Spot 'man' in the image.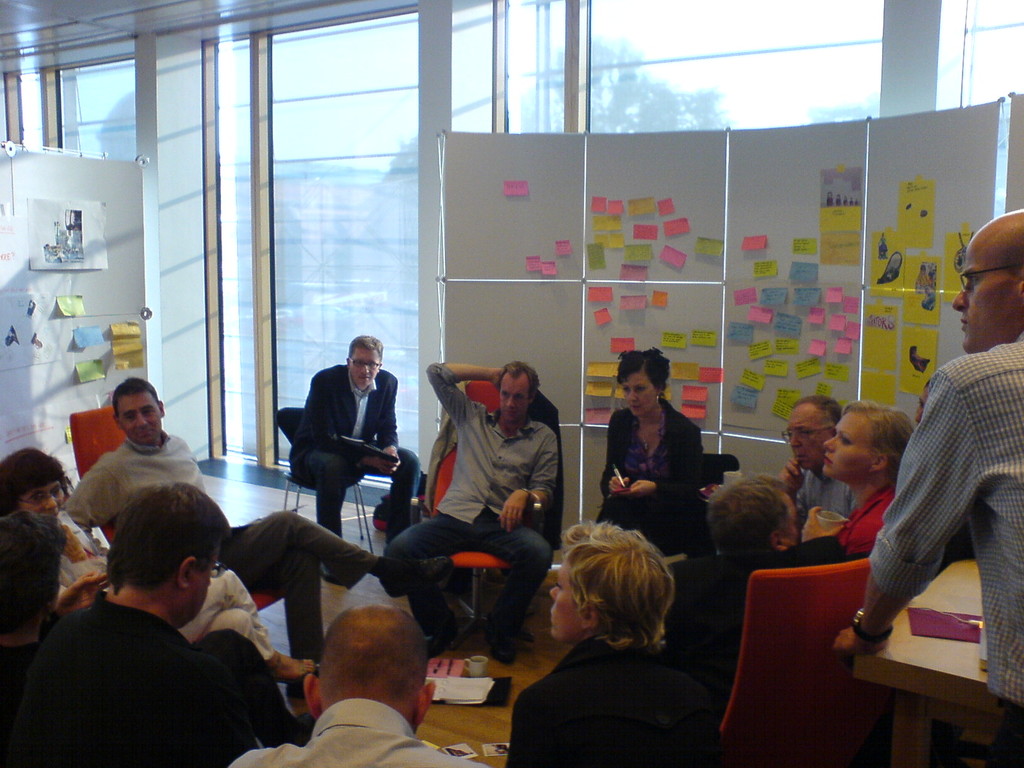
'man' found at <bbox>228, 604, 488, 767</bbox>.
